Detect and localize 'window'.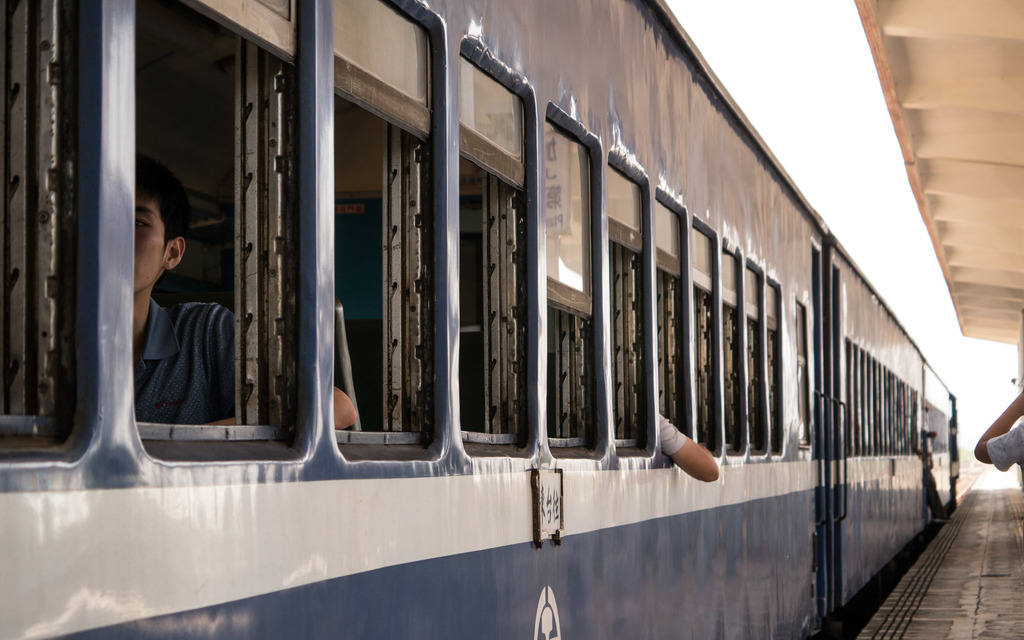
Localized at <box>865,349,870,449</box>.
